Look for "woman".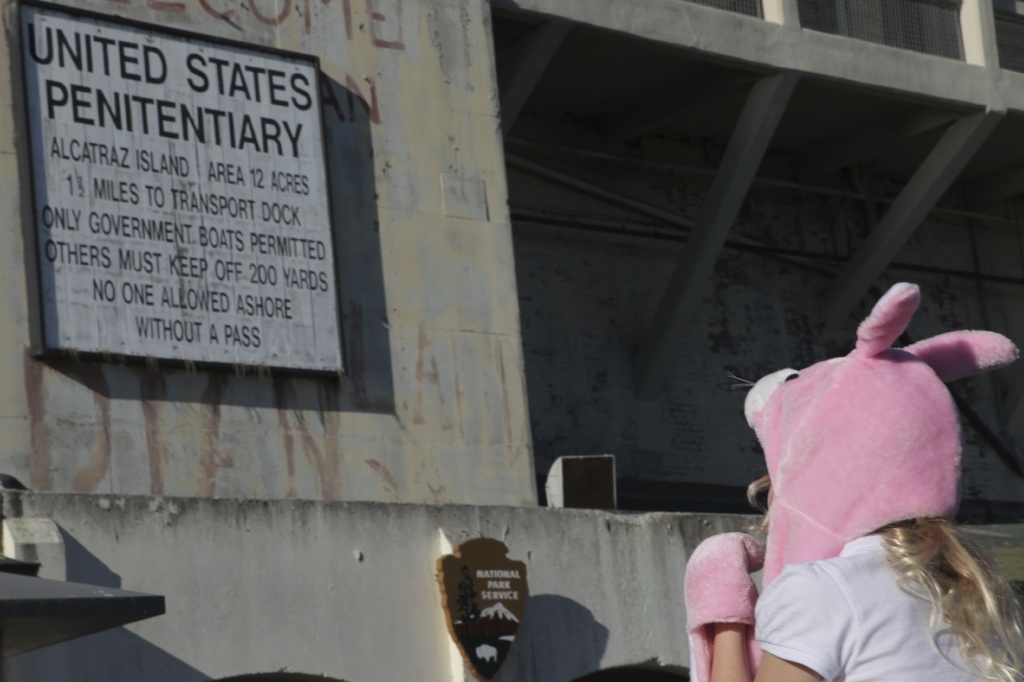
Found: 685,280,1023,681.
